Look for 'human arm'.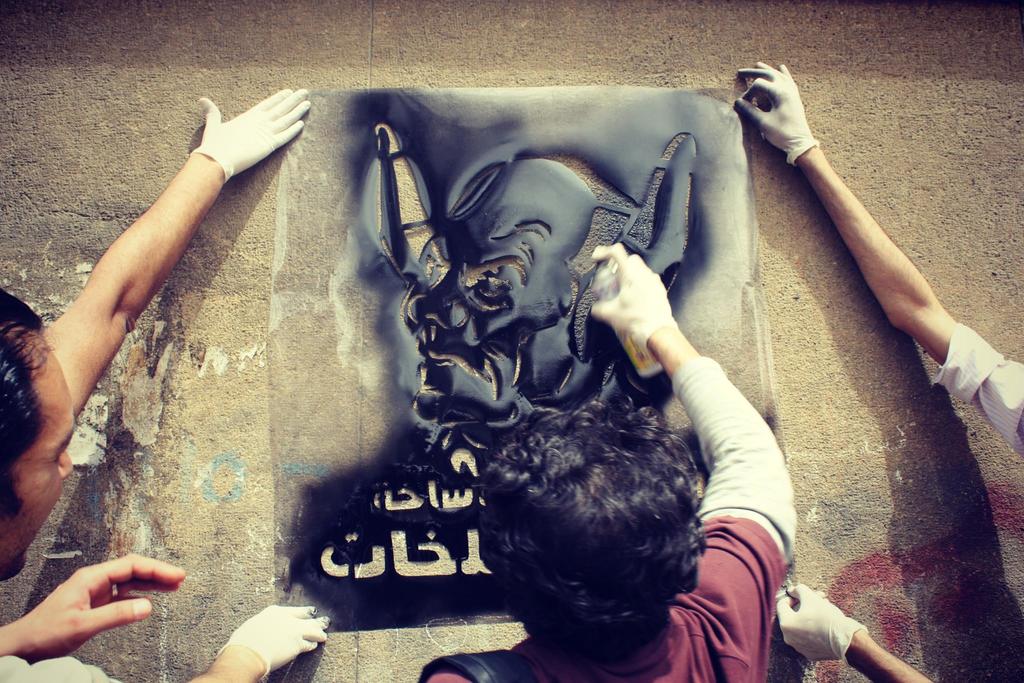
Found: (left=188, top=600, right=344, bottom=682).
